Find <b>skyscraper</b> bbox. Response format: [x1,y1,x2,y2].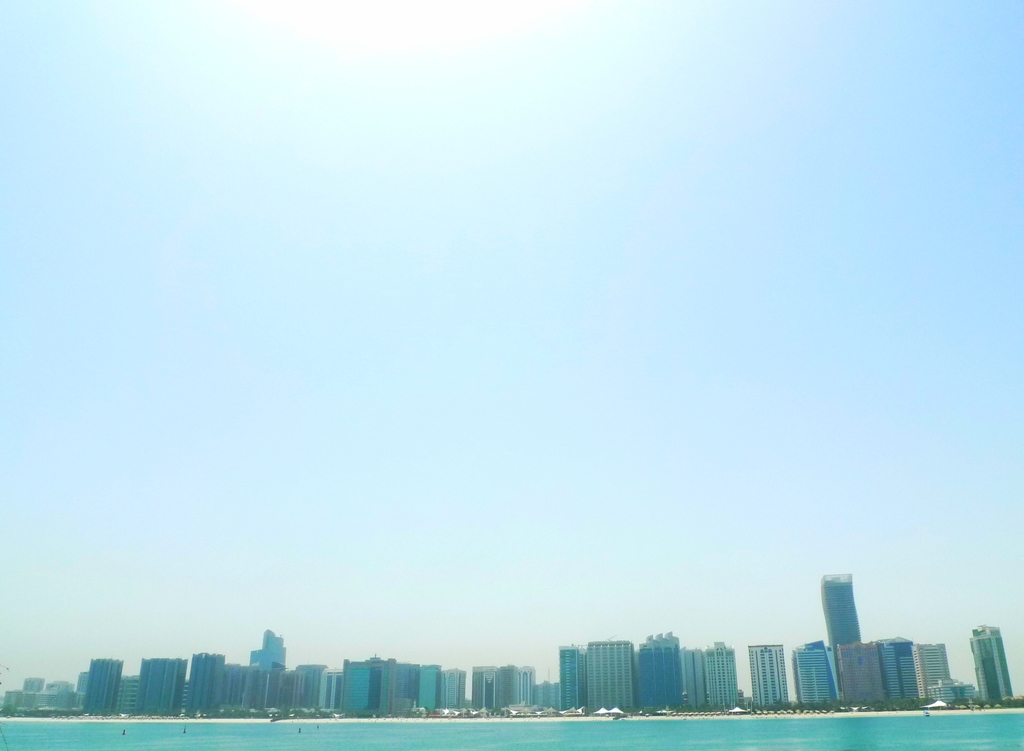
[471,661,520,716].
